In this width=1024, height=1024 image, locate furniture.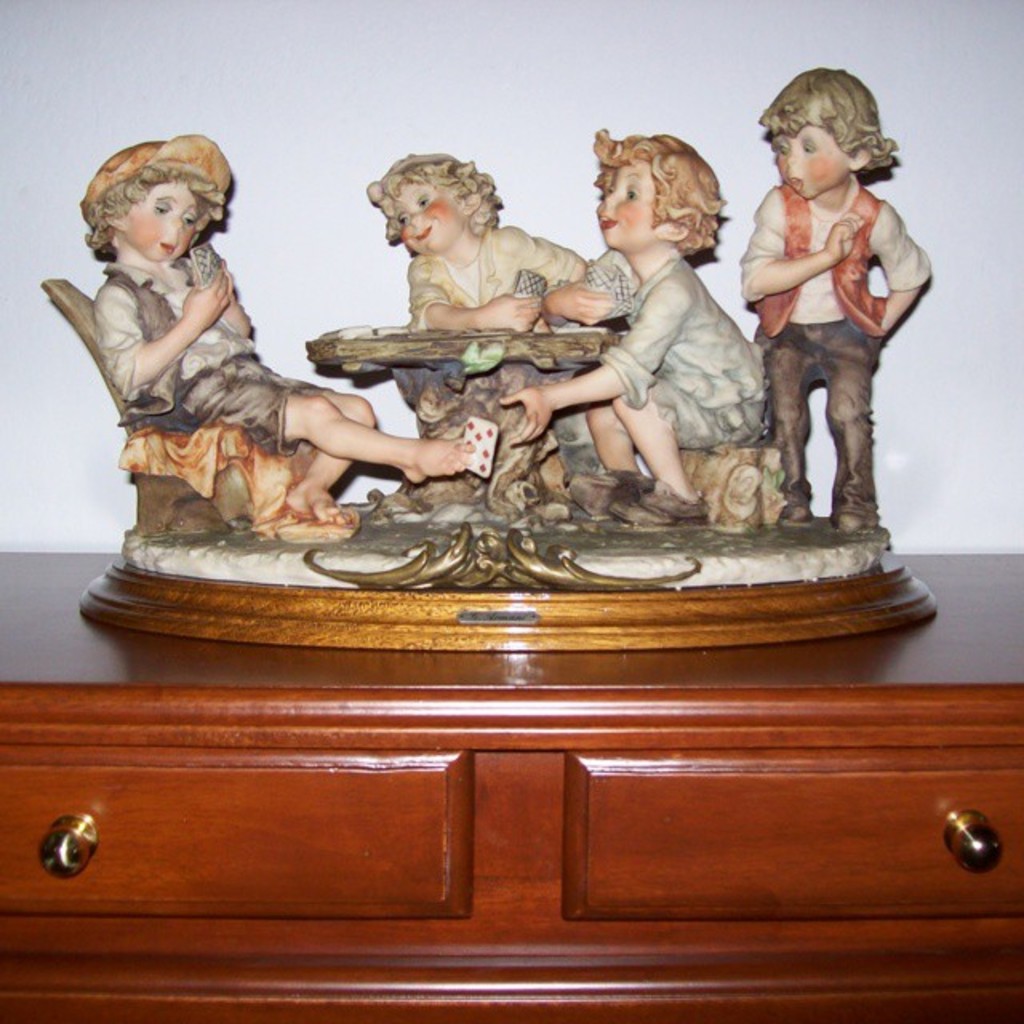
Bounding box: [x1=0, y1=547, x2=1022, y2=1022].
